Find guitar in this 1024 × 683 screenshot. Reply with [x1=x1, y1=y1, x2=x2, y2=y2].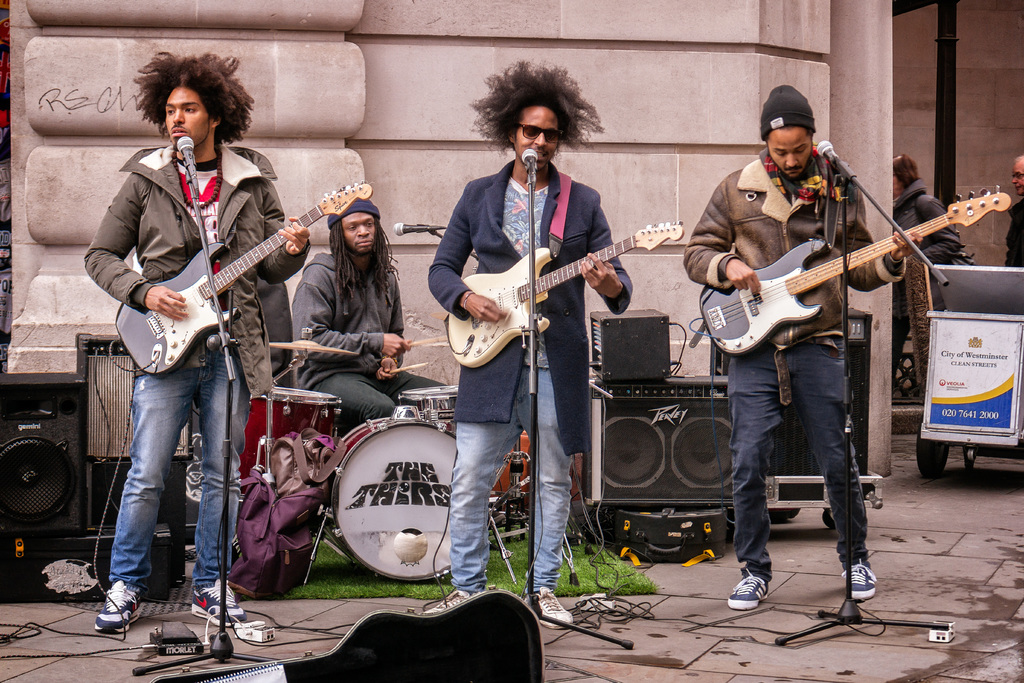
[x1=428, y1=211, x2=664, y2=374].
